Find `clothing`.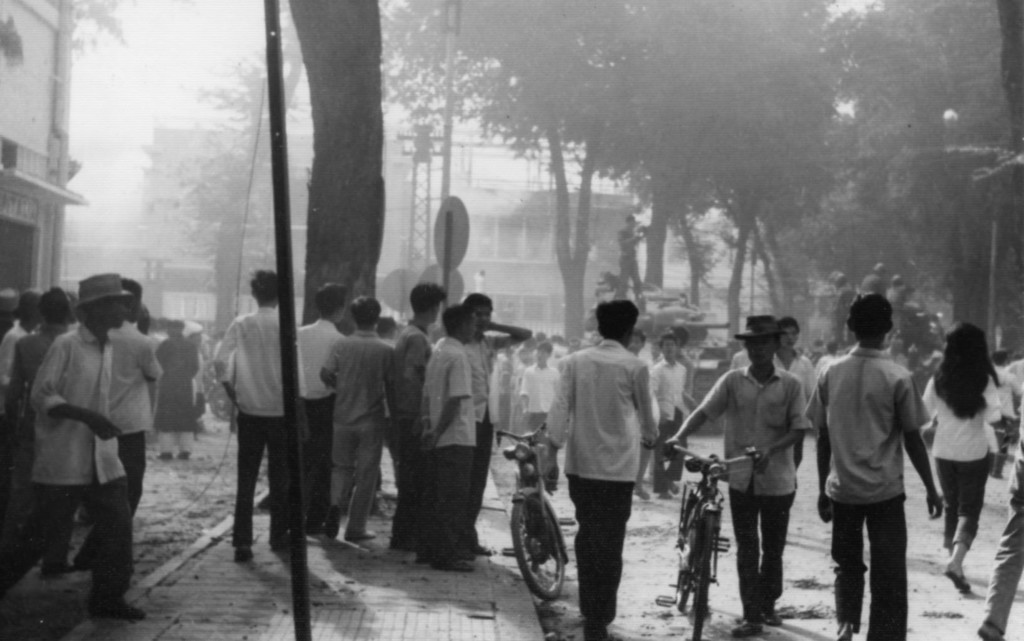
<bbox>33, 314, 141, 622</bbox>.
